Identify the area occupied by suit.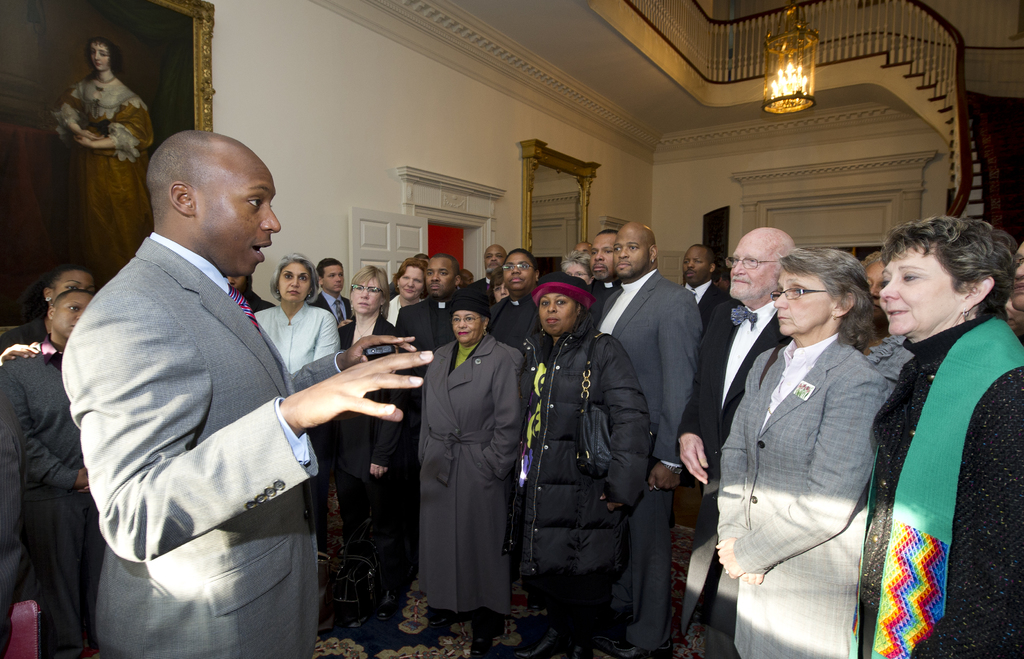
Area: locate(316, 293, 352, 323).
